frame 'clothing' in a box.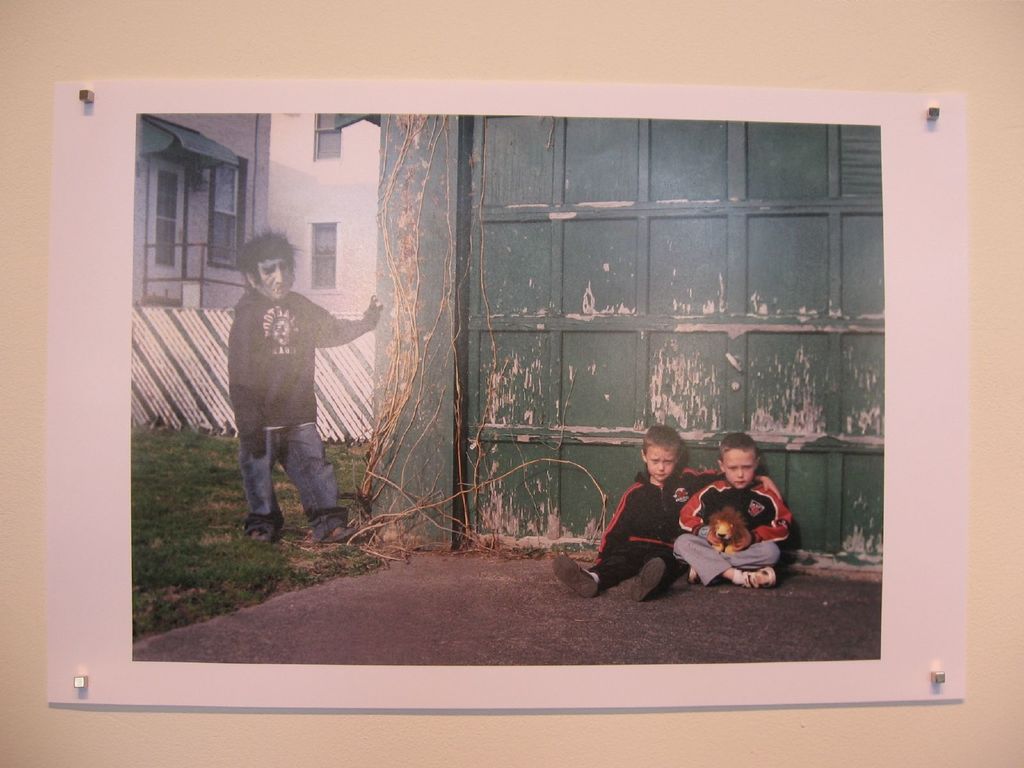
rect(580, 467, 751, 584).
